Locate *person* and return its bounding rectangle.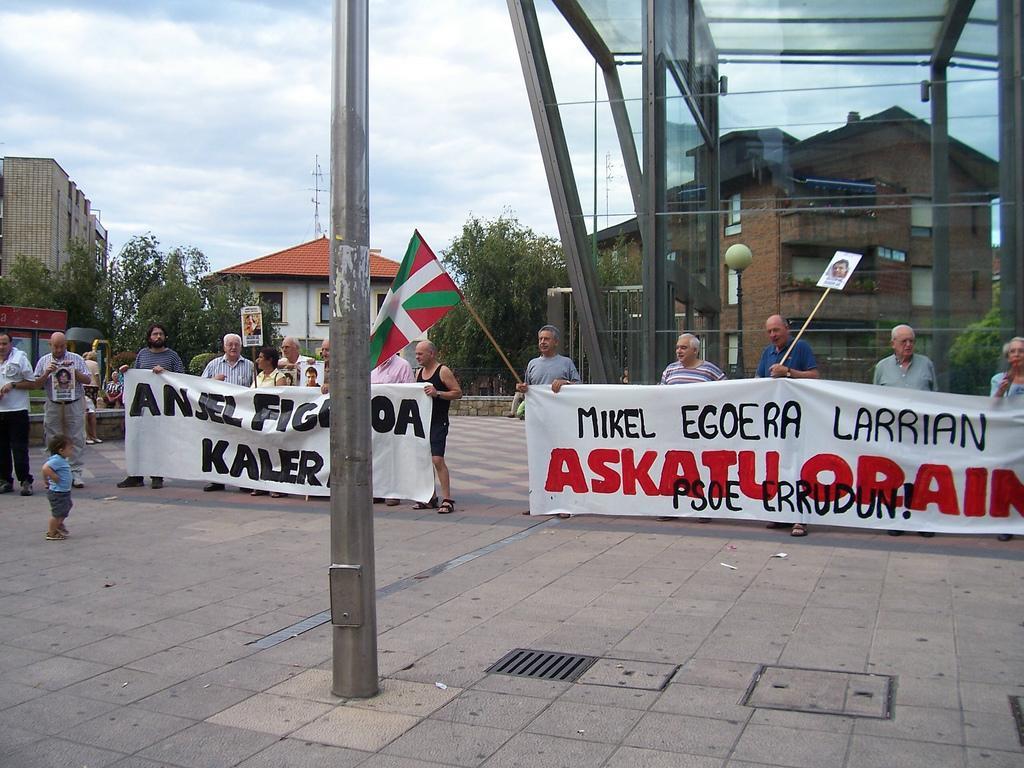
(x1=883, y1=314, x2=946, y2=399).
